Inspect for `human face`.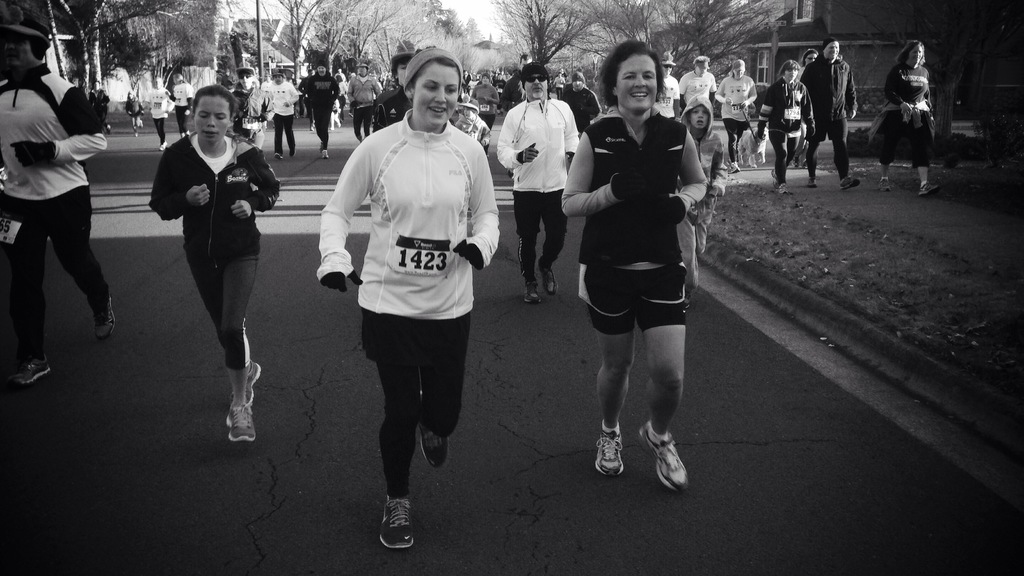
Inspection: Rect(239, 70, 253, 88).
